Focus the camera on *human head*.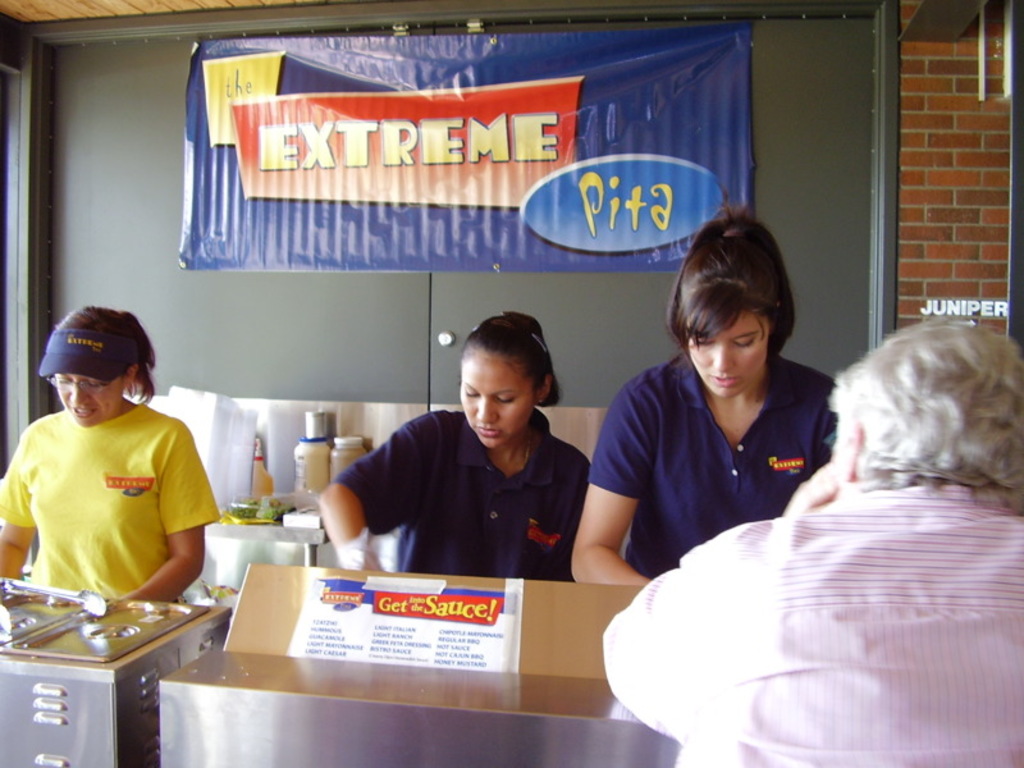
Focus region: (left=447, top=314, right=561, bottom=460).
